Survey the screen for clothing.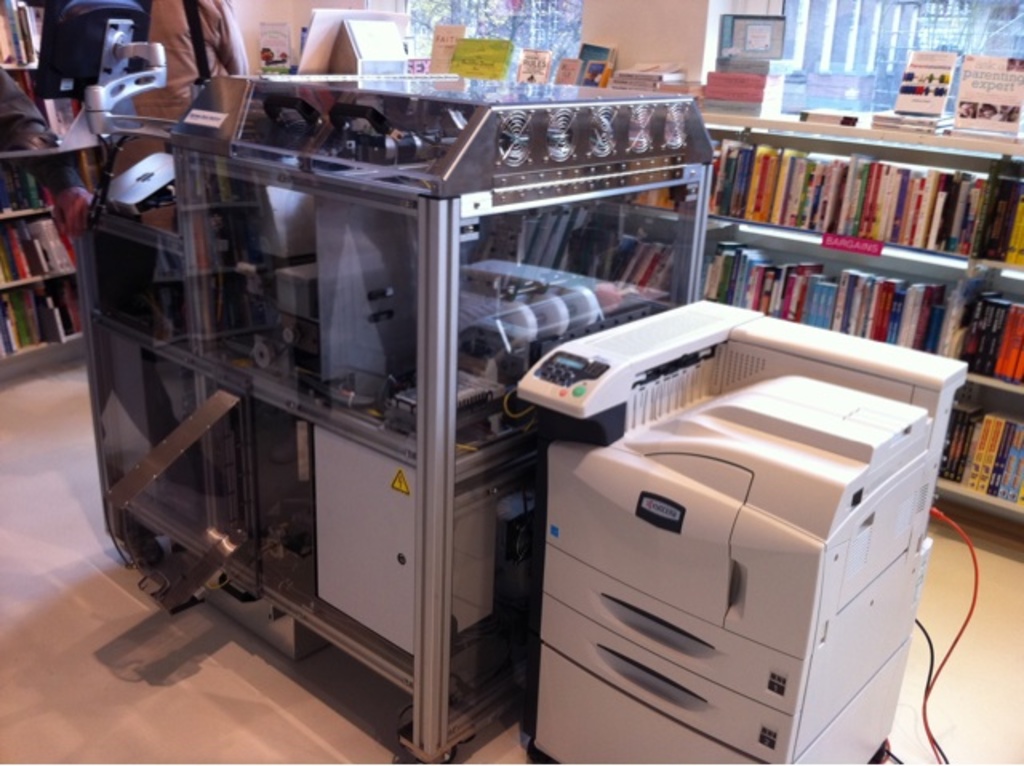
Survey found: [0,66,86,189].
